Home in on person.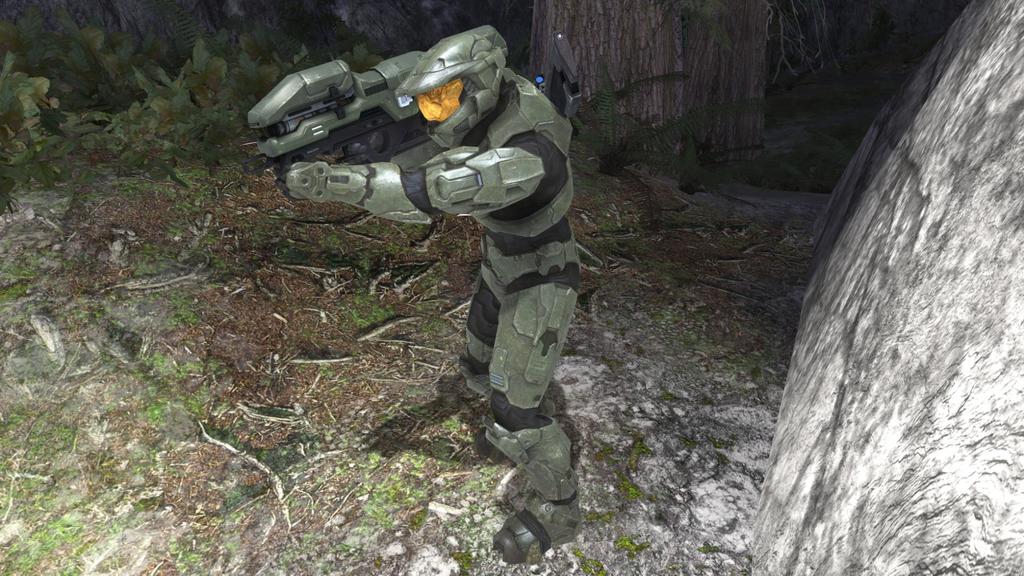
Homed in at {"left": 295, "top": 12, "right": 575, "bottom": 476}.
